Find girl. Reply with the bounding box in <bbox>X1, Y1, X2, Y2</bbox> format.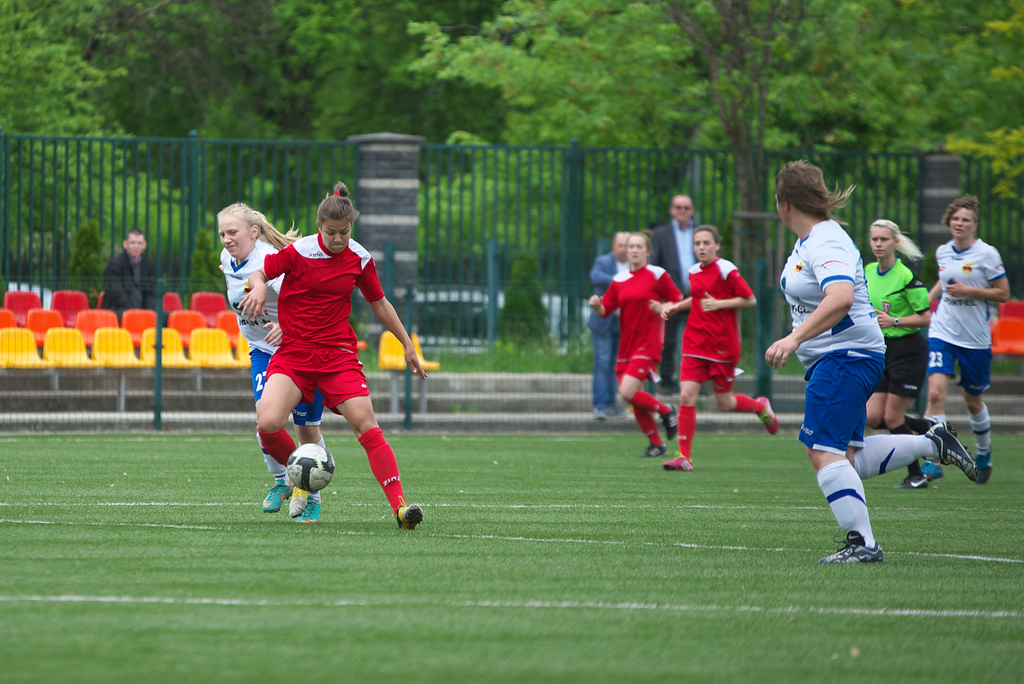
<bbox>233, 183, 433, 534</bbox>.
